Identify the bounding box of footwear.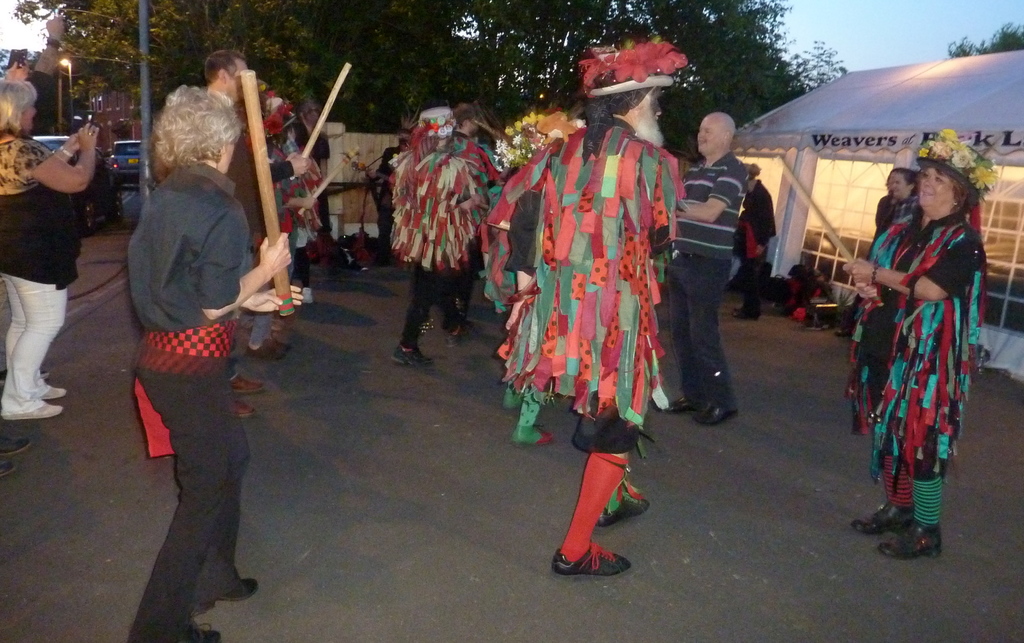
box=[659, 390, 706, 414].
